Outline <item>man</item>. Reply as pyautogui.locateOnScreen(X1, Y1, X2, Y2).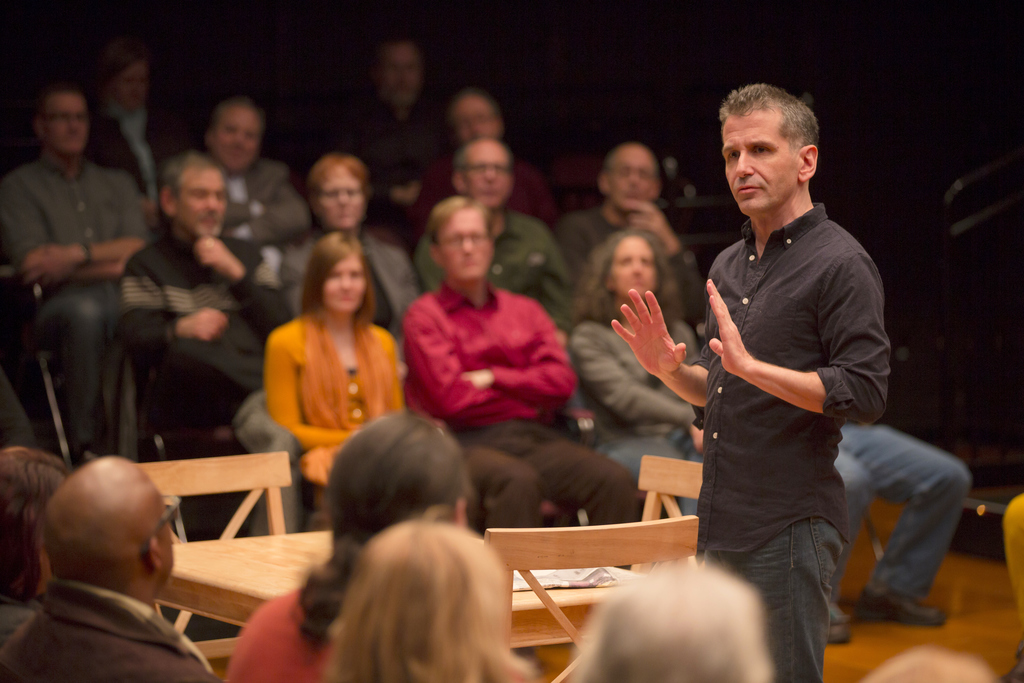
pyautogui.locateOnScreen(0, 445, 68, 651).
